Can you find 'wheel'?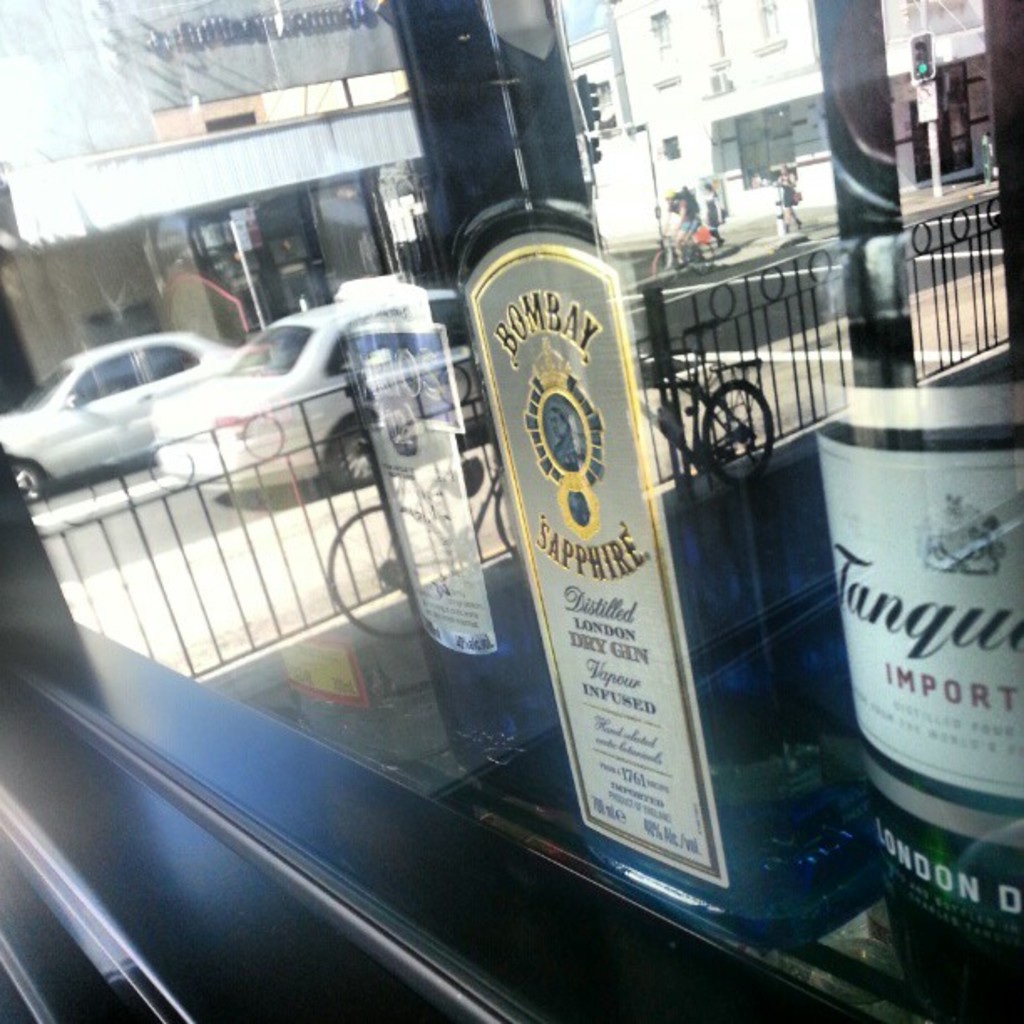
Yes, bounding box: l=688, t=236, r=713, b=284.
